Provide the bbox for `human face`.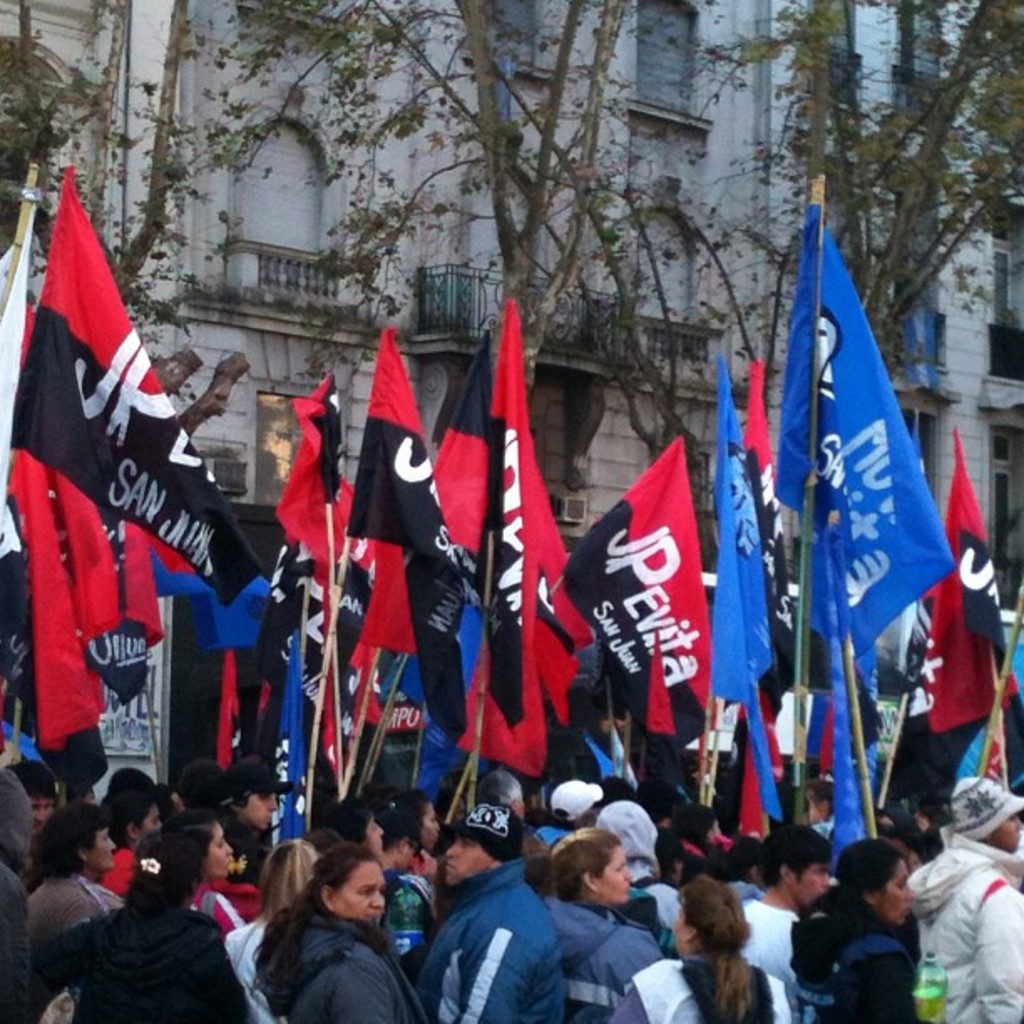
detection(425, 805, 442, 850).
